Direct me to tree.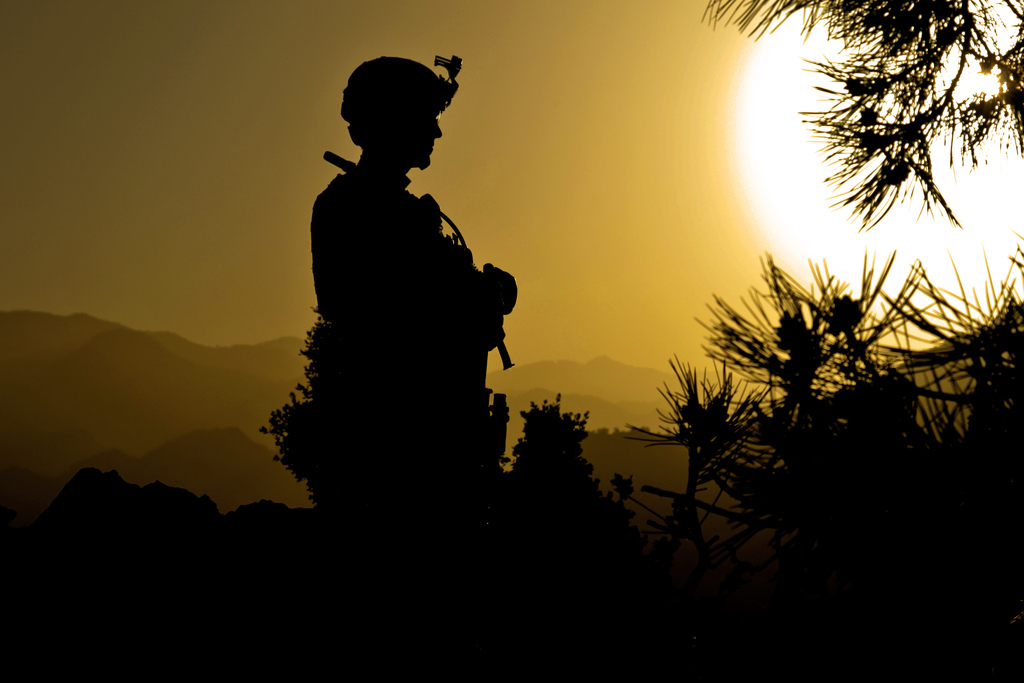
Direction: {"x1": 507, "y1": 393, "x2": 639, "y2": 555}.
